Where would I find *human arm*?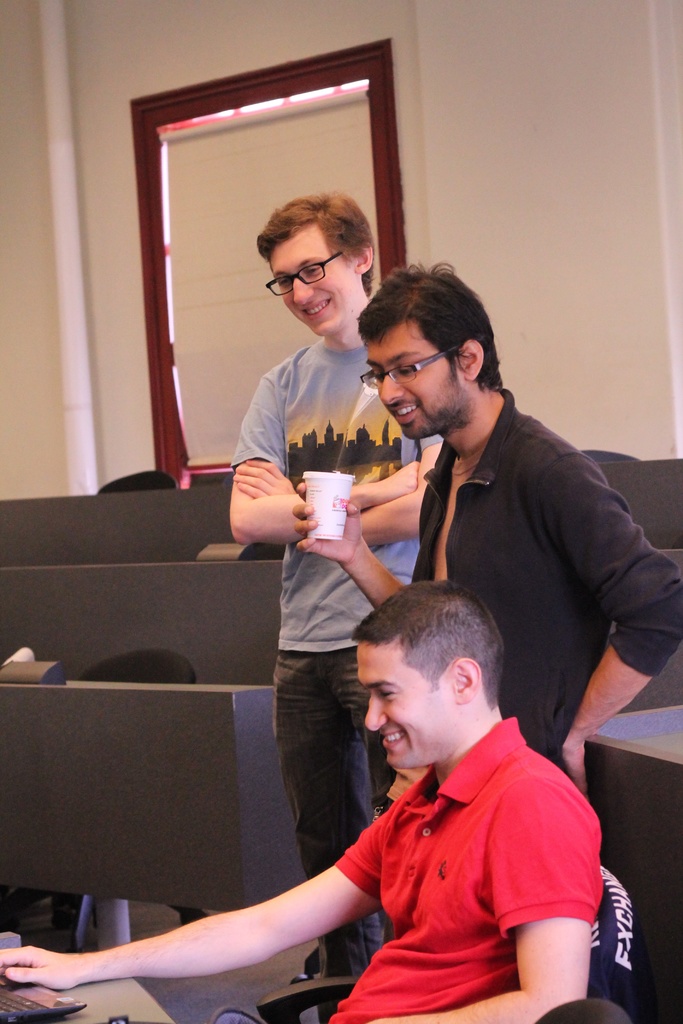
At 224/371/436/533.
